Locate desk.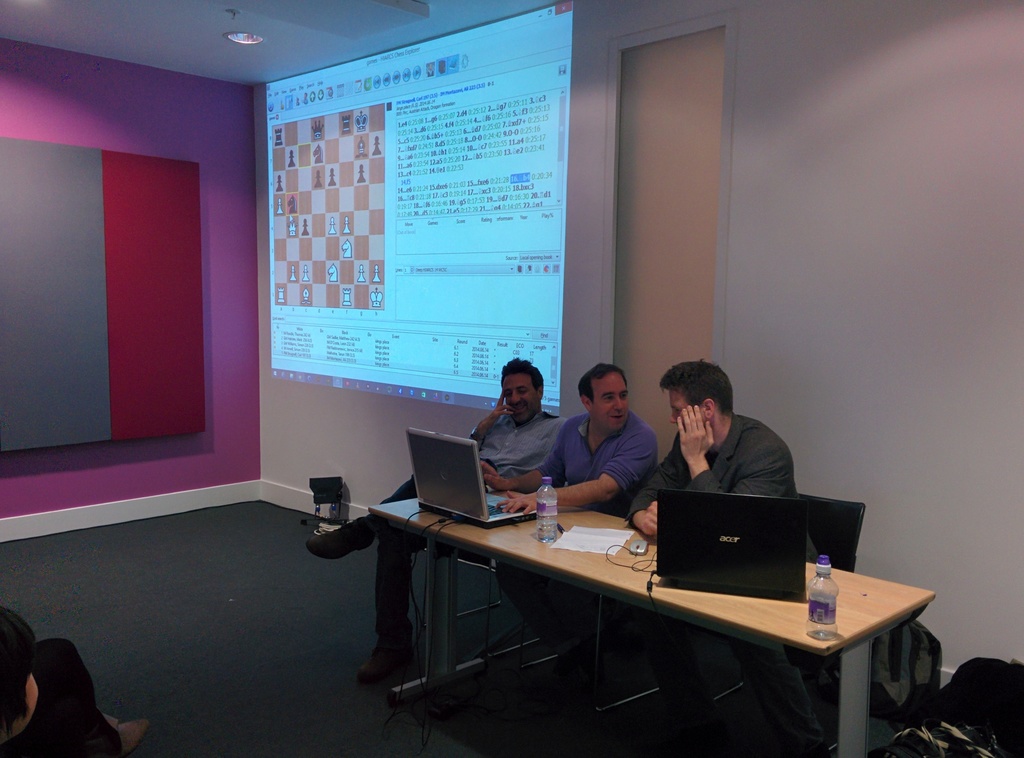
Bounding box: <region>322, 469, 930, 732</region>.
